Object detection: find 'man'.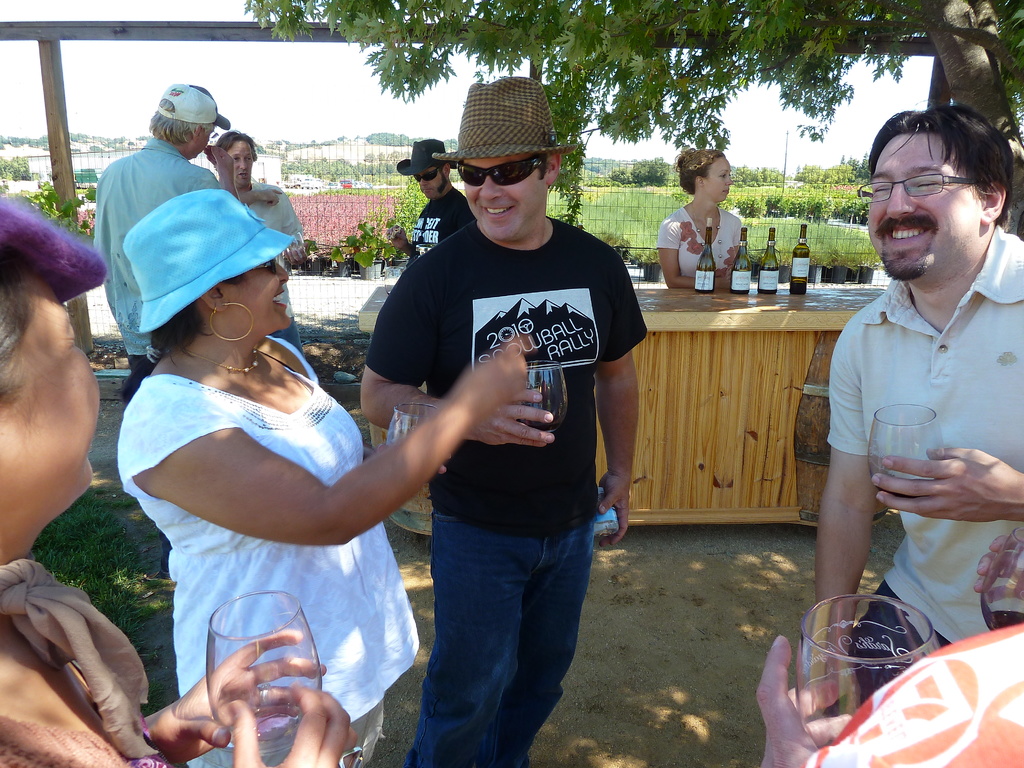
bbox=[792, 113, 1021, 685].
